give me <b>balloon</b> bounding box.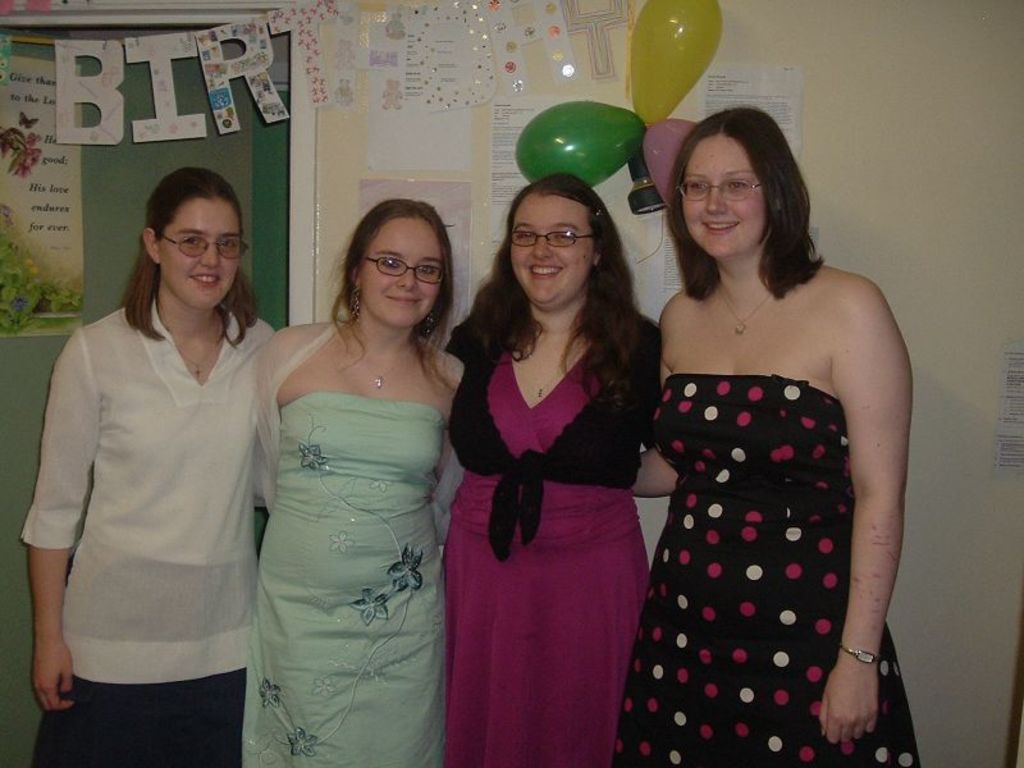
630,1,723,128.
